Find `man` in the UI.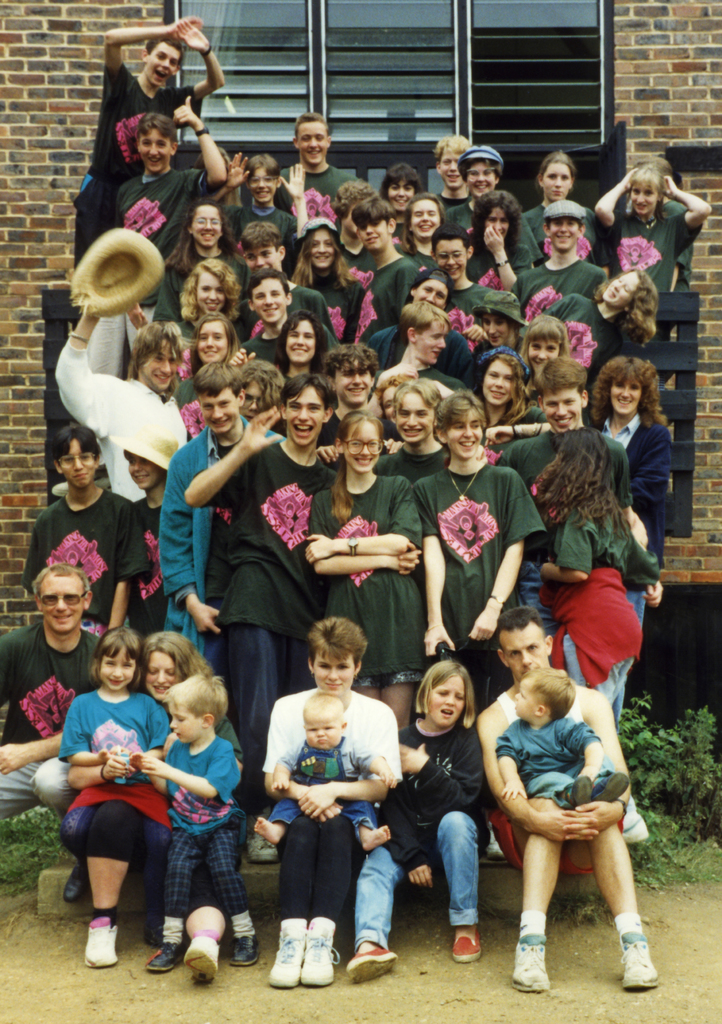
UI element at [left=492, top=360, right=635, bottom=634].
